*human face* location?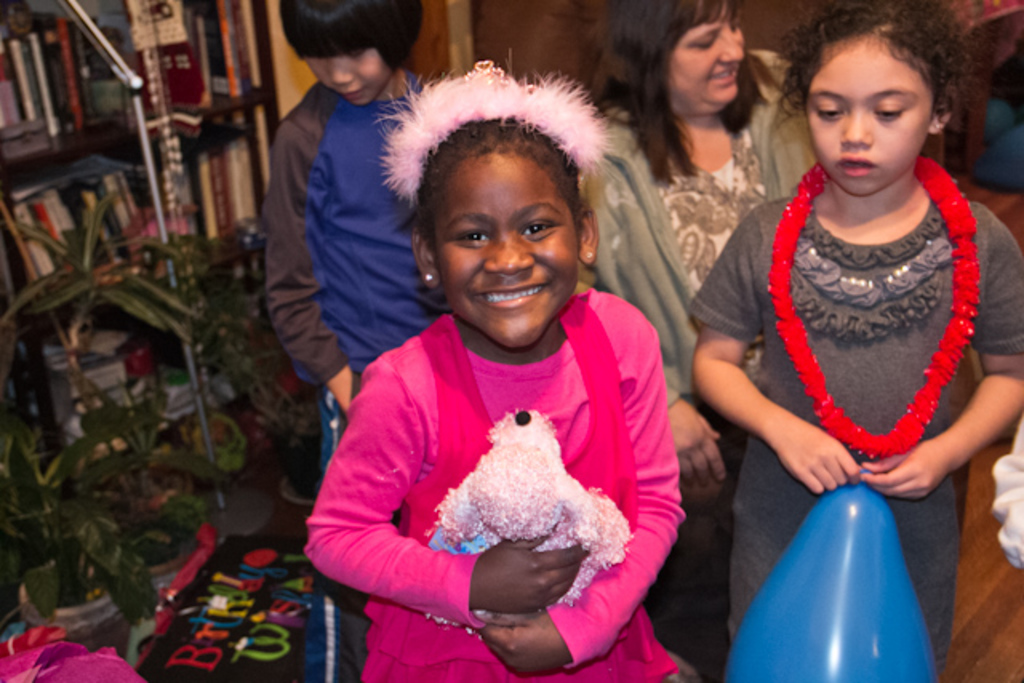
region(670, 0, 749, 112)
